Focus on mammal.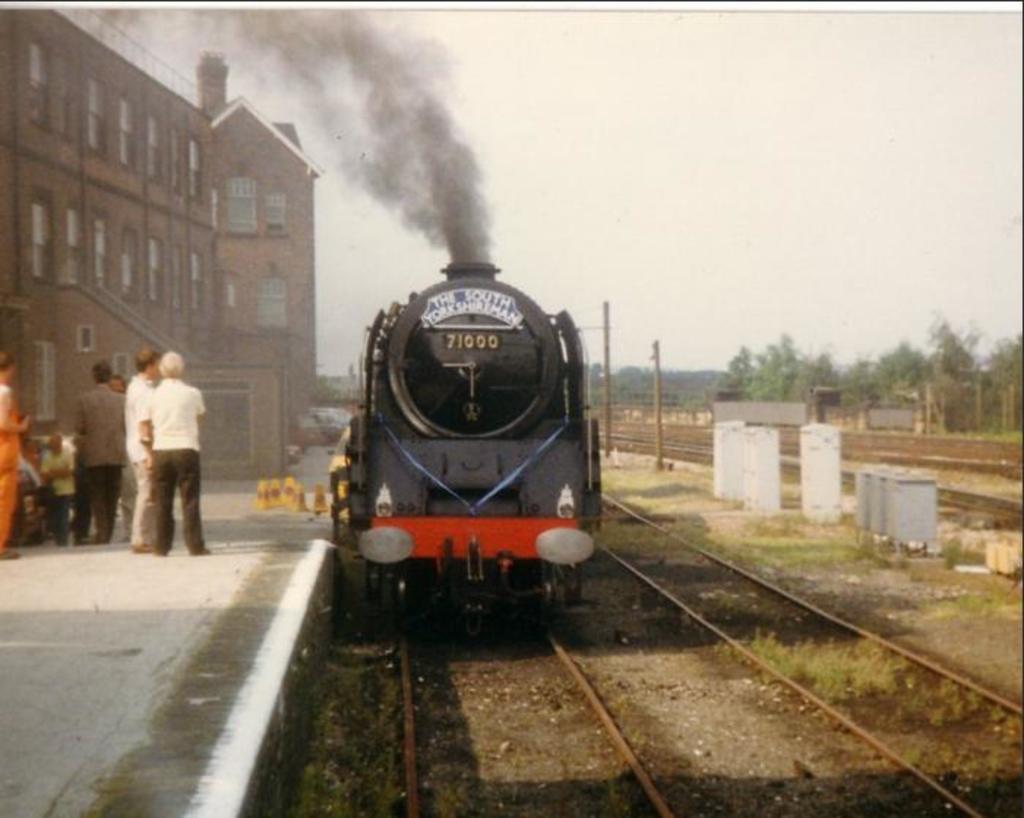
Focused at box(0, 353, 31, 563).
